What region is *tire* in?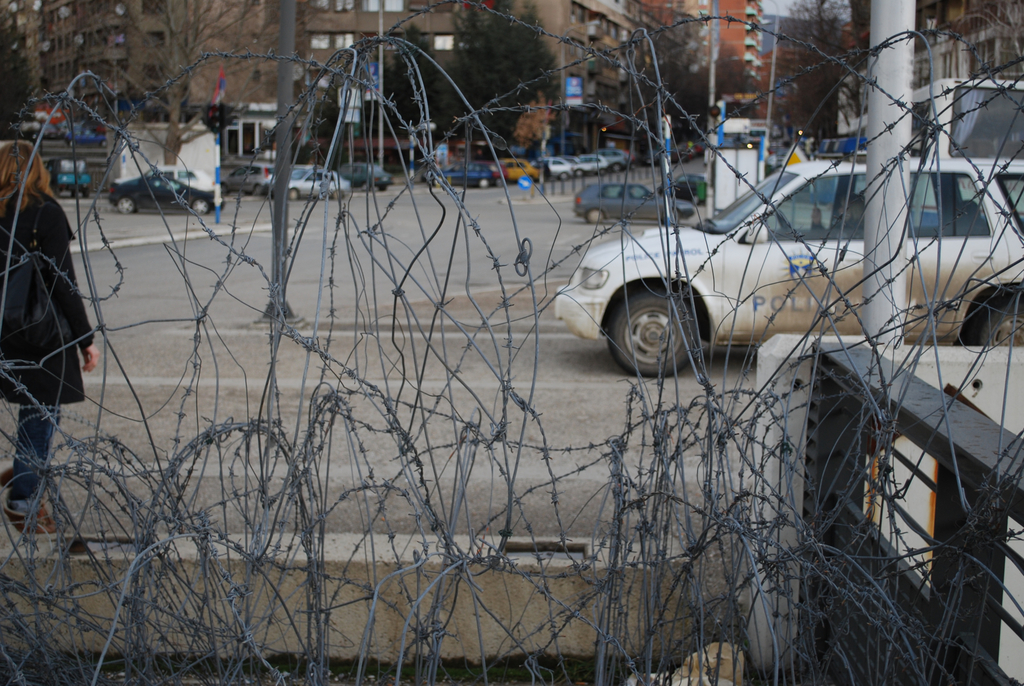
rect(115, 195, 136, 218).
